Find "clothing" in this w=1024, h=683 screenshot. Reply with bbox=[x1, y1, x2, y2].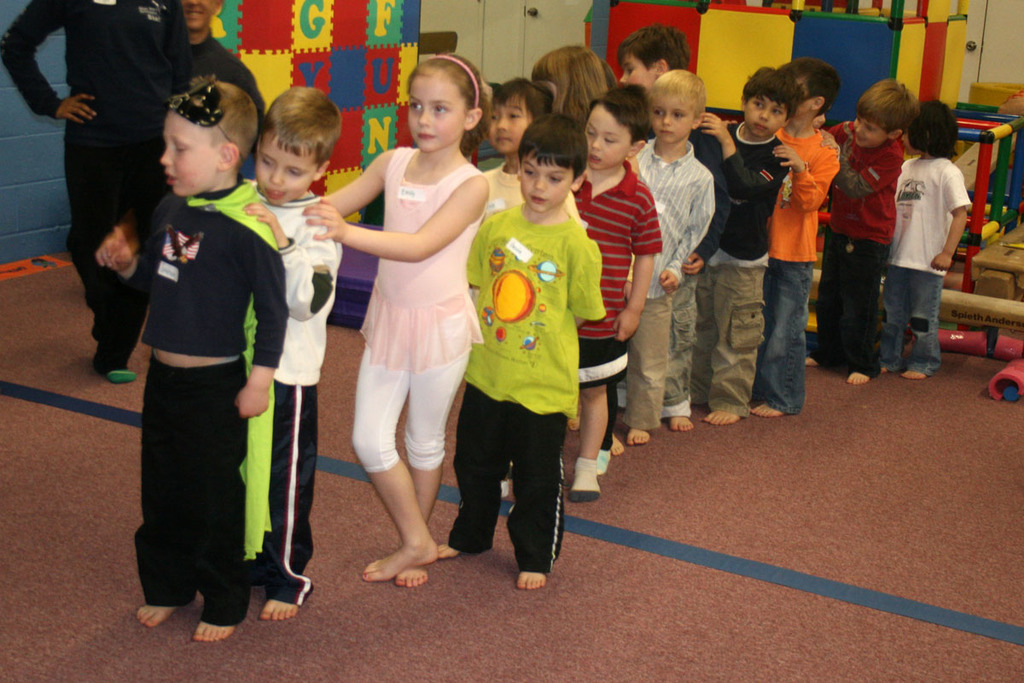
bbox=[472, 205, 595, 400].
